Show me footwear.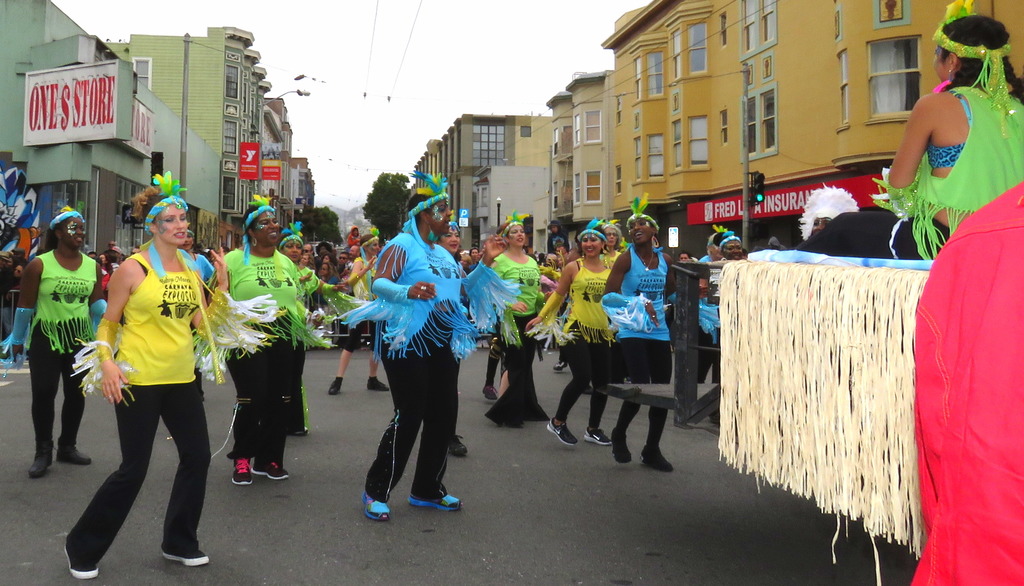
footwear is here: <bbox>612, 435, 627, 460</bbox>.
